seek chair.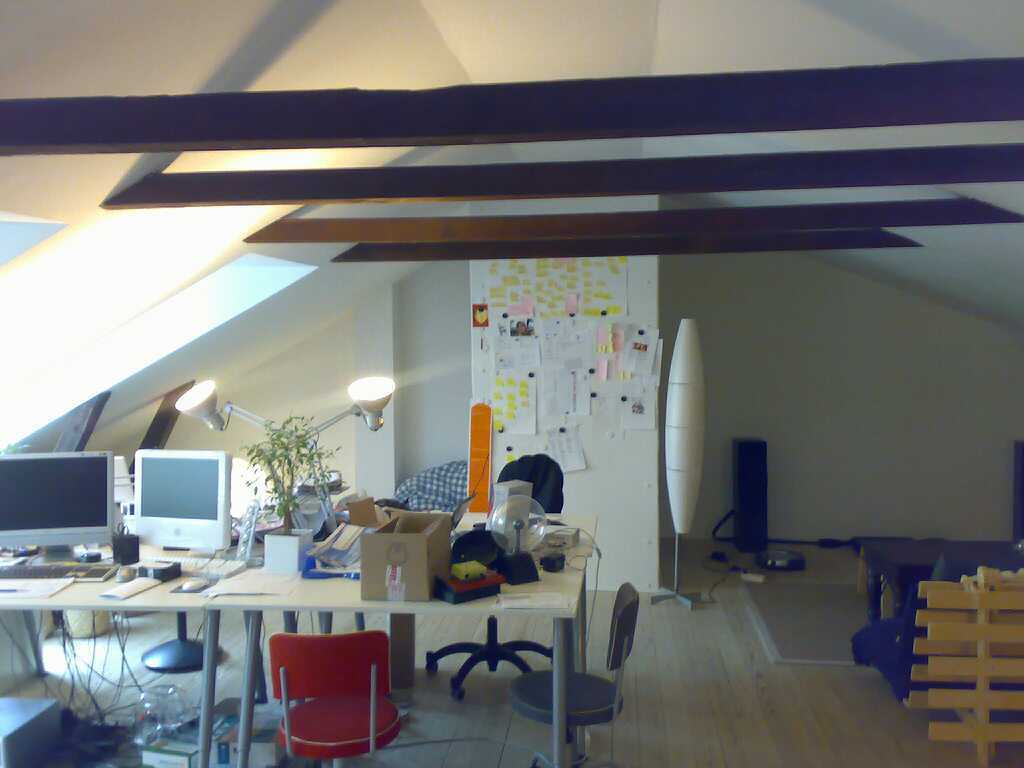
258 627 395 764.
